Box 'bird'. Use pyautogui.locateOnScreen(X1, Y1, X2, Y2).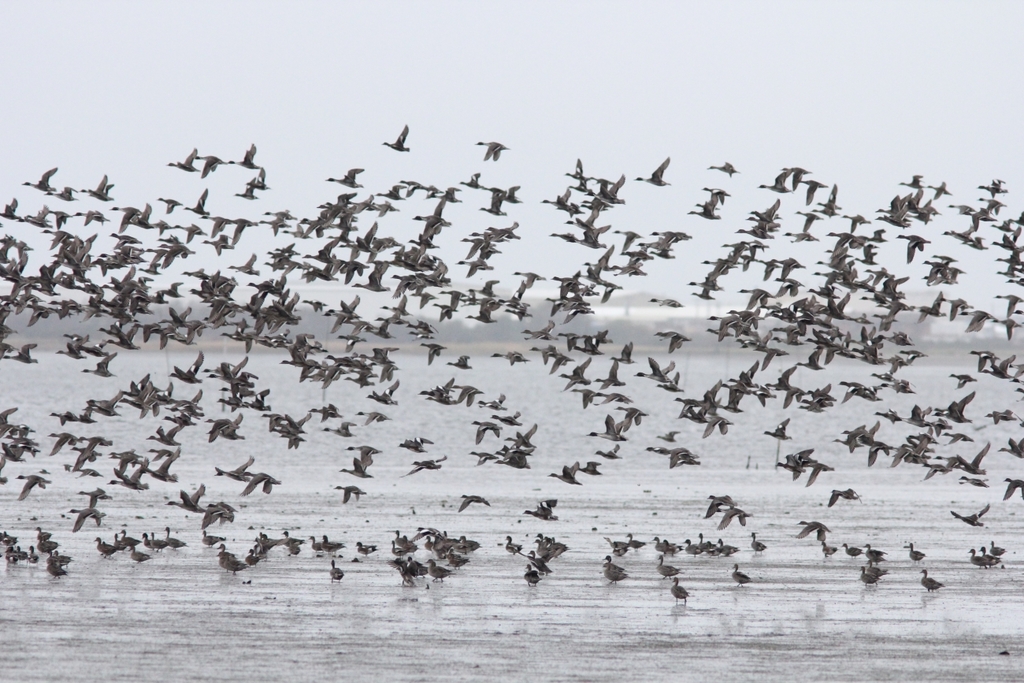
pyautogui.locateOnScreen(633, 154, 673, 194).
